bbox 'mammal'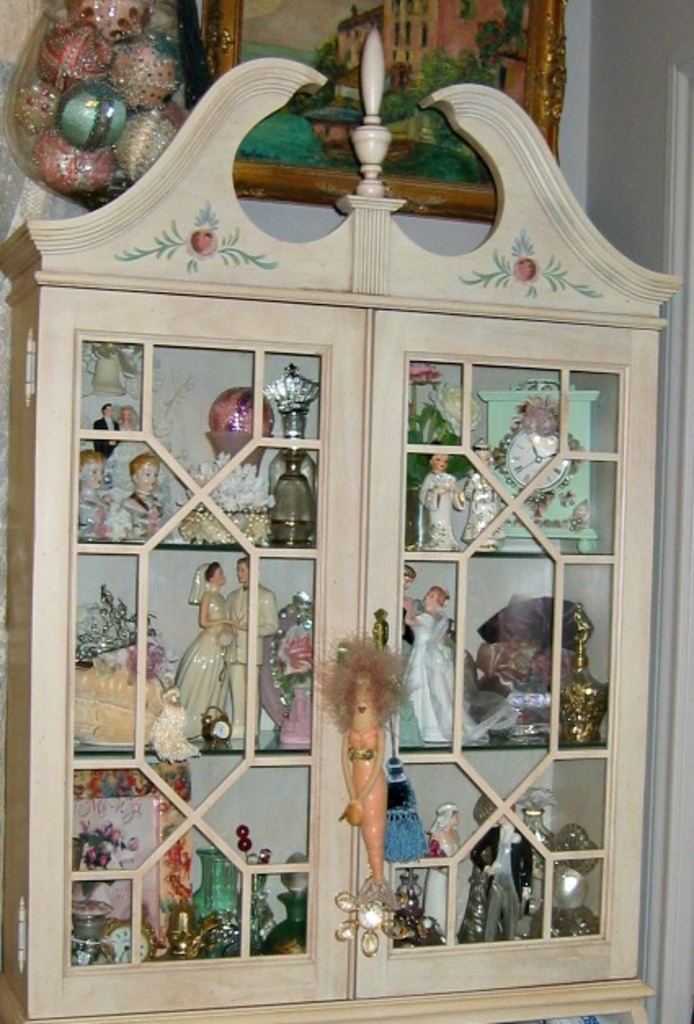
crop(95, 402, 118, 457)
